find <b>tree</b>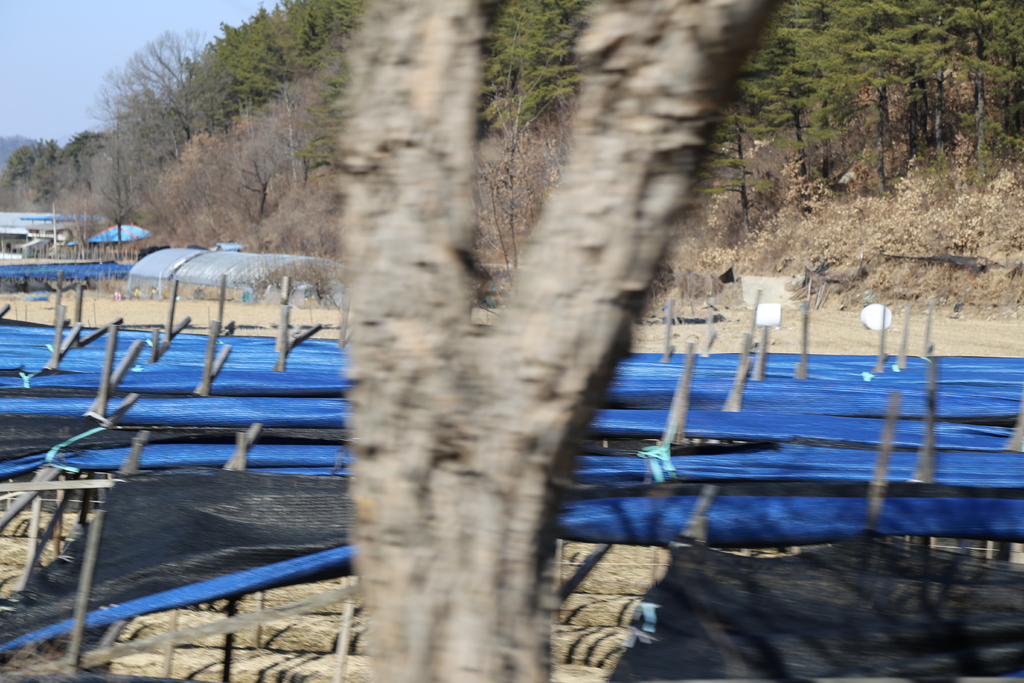
Rect(357, 0, 793, 682)
